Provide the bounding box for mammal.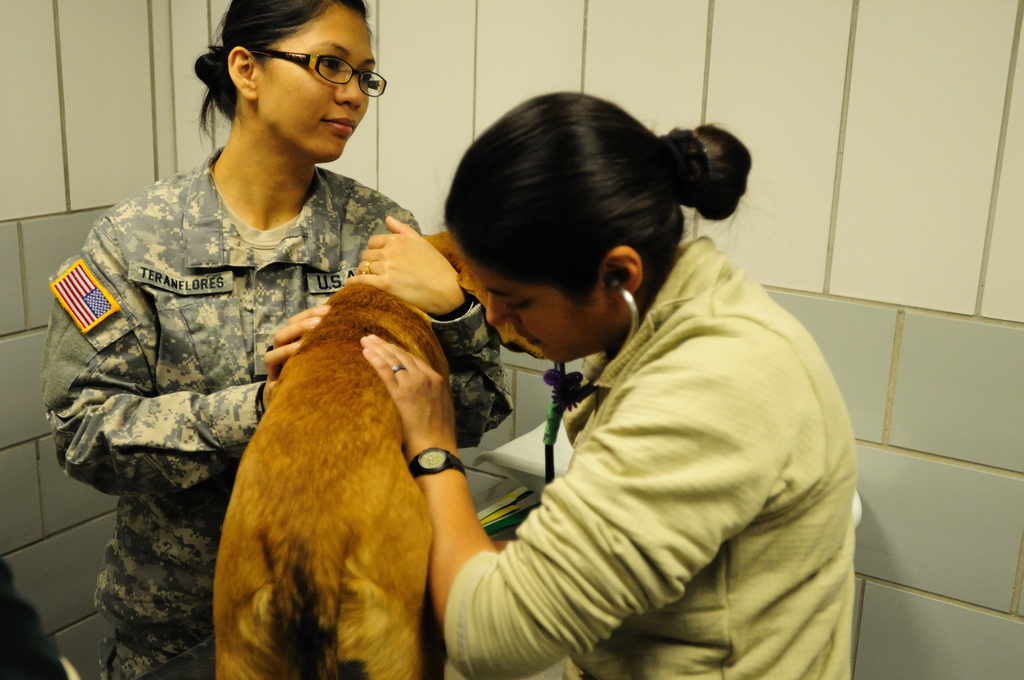
BBox(358, 87, 858, 679).
